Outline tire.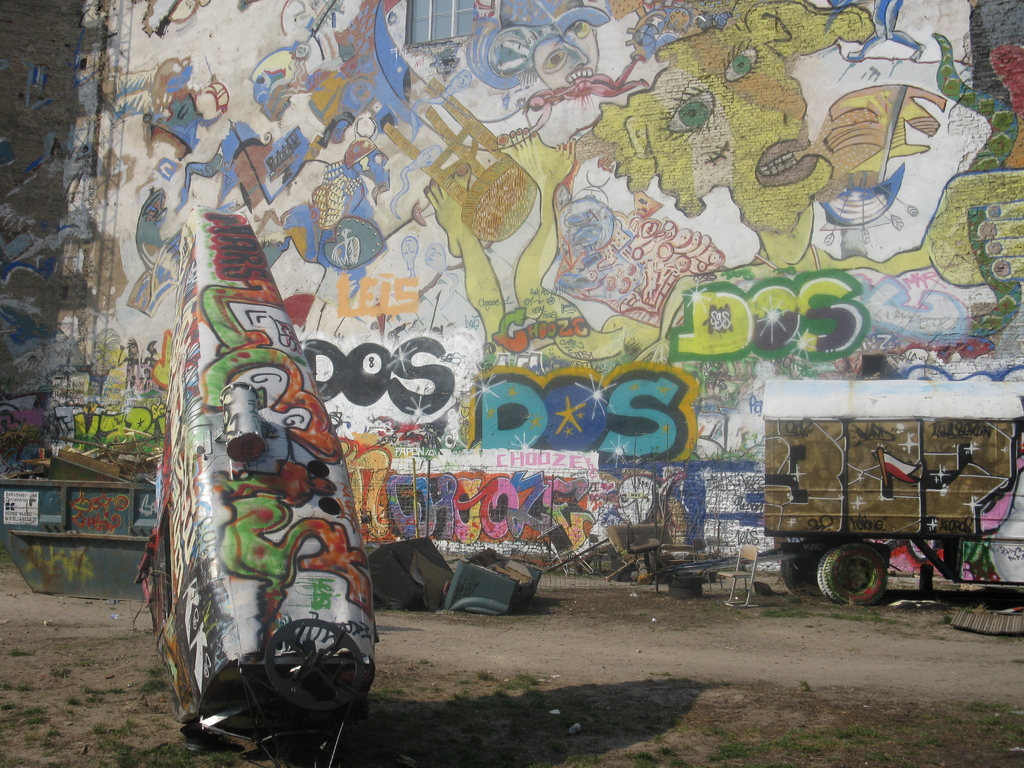
Outline: [782, 551, 908, 619].
